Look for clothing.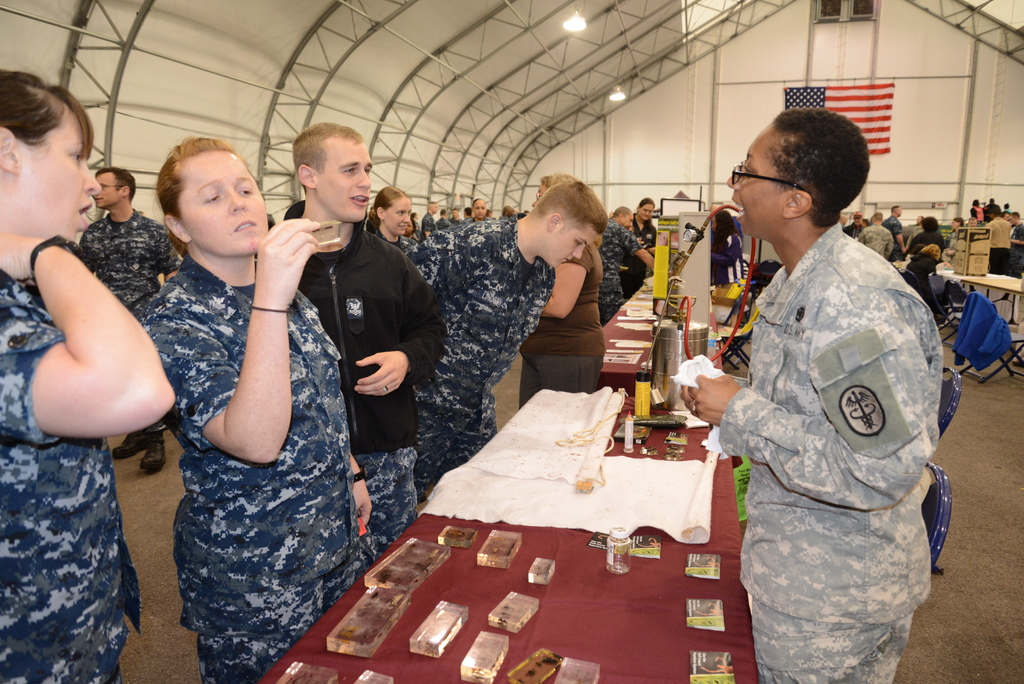
Found: x1=0, y1=276, x2=145, y2=683.
